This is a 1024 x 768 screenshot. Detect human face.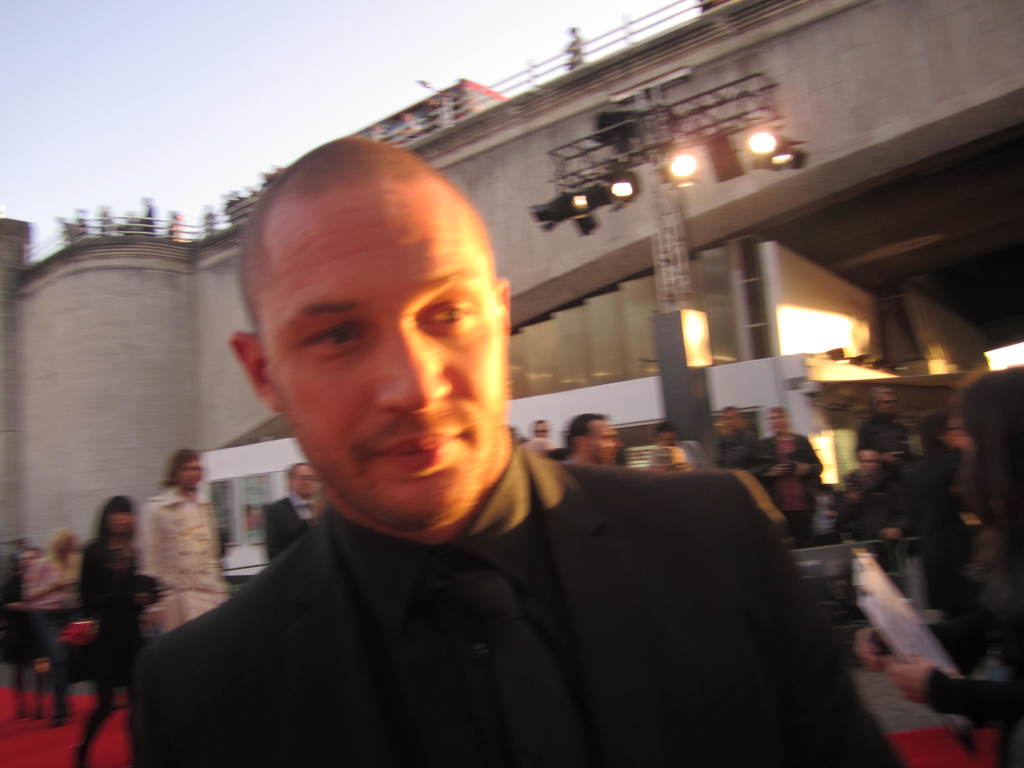
(268,198,511,516).
